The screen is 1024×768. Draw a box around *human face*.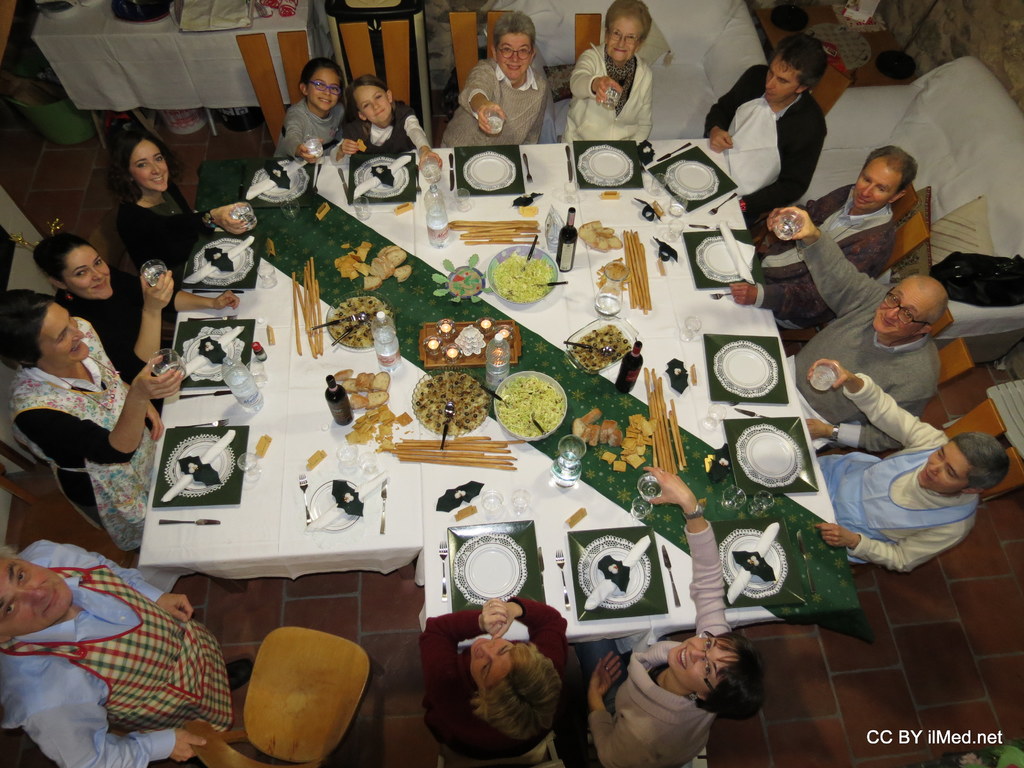
locate(310, 66, 340, 111).
